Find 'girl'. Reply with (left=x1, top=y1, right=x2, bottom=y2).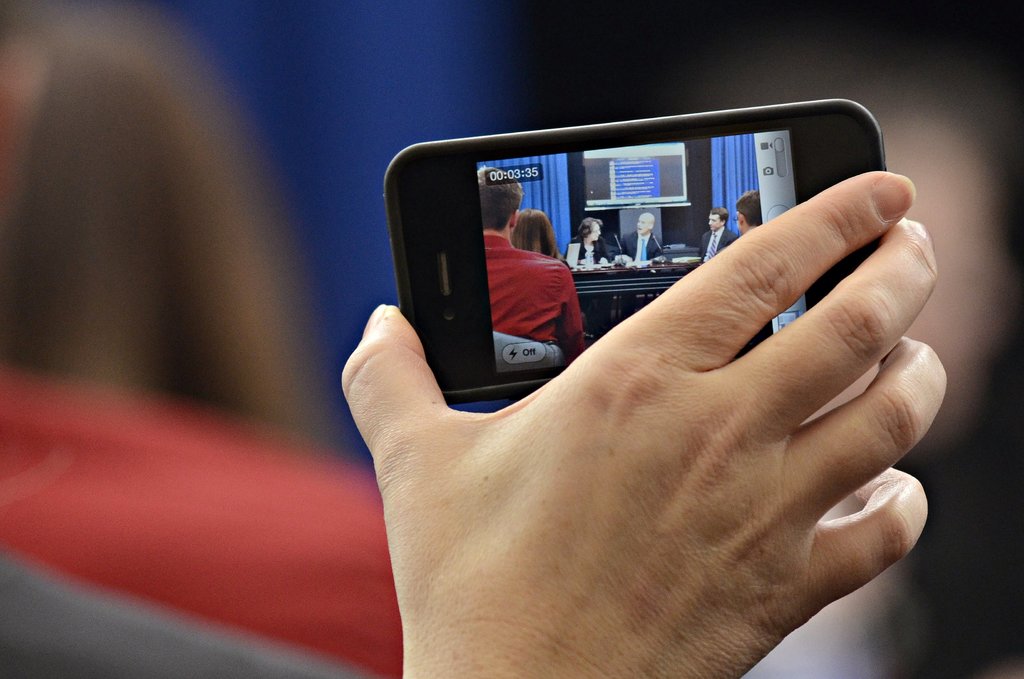
(left=510, top=208, right=569, bottom=269).
